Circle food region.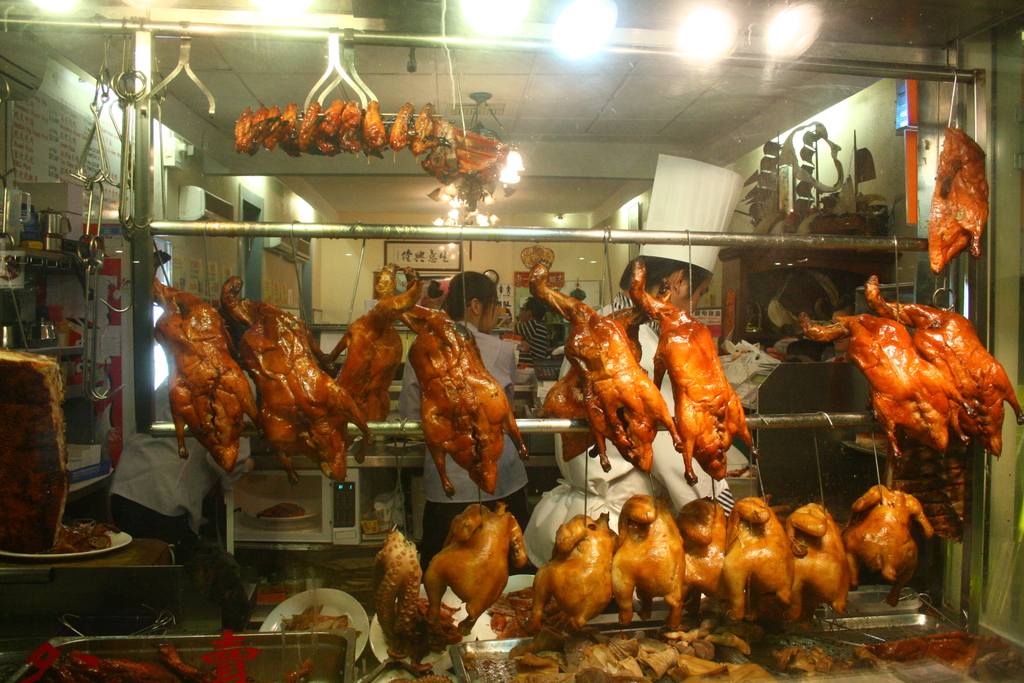
Region: select_region(630, 258, 758, 486).
